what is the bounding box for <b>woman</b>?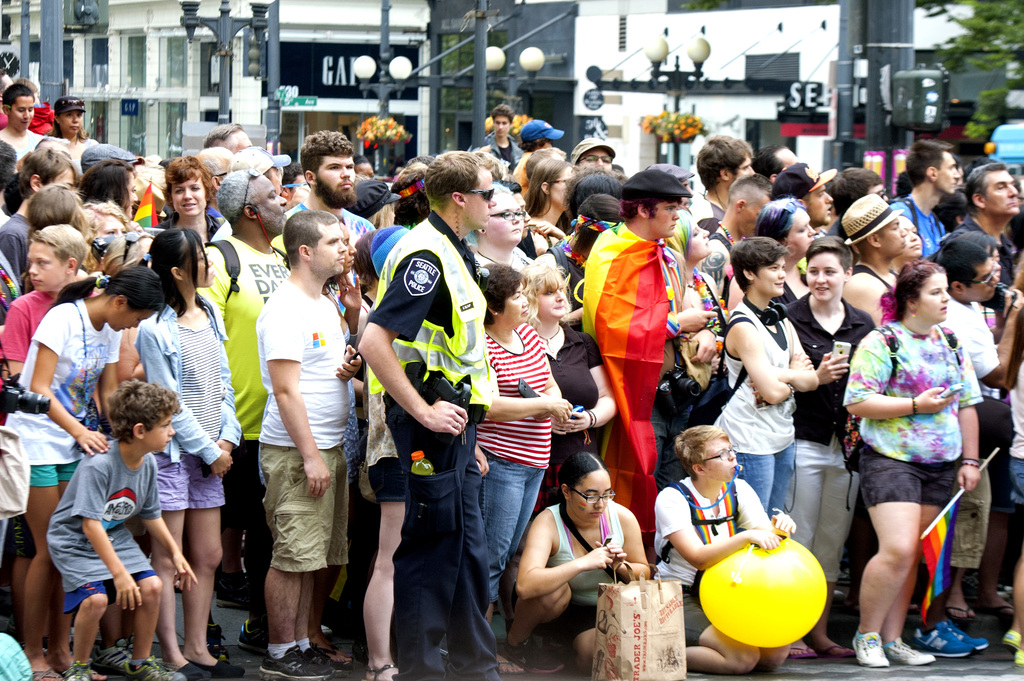
x1=514, y1=253, x2=621, y2=523.
